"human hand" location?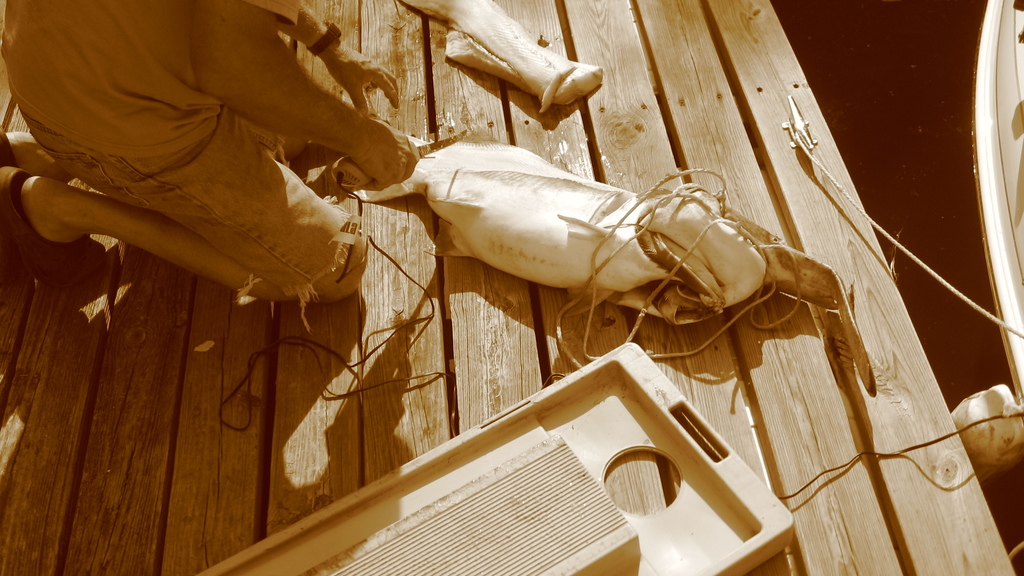
328/51/403/119
